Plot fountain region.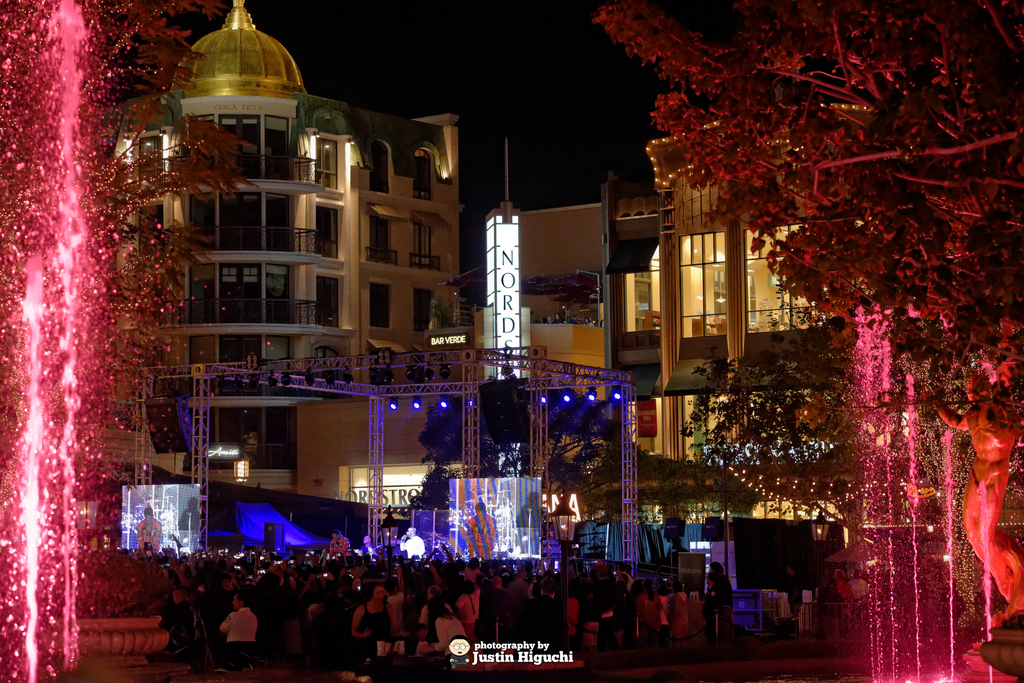
Plotted at Rect(840, 303, 1016, 682).
